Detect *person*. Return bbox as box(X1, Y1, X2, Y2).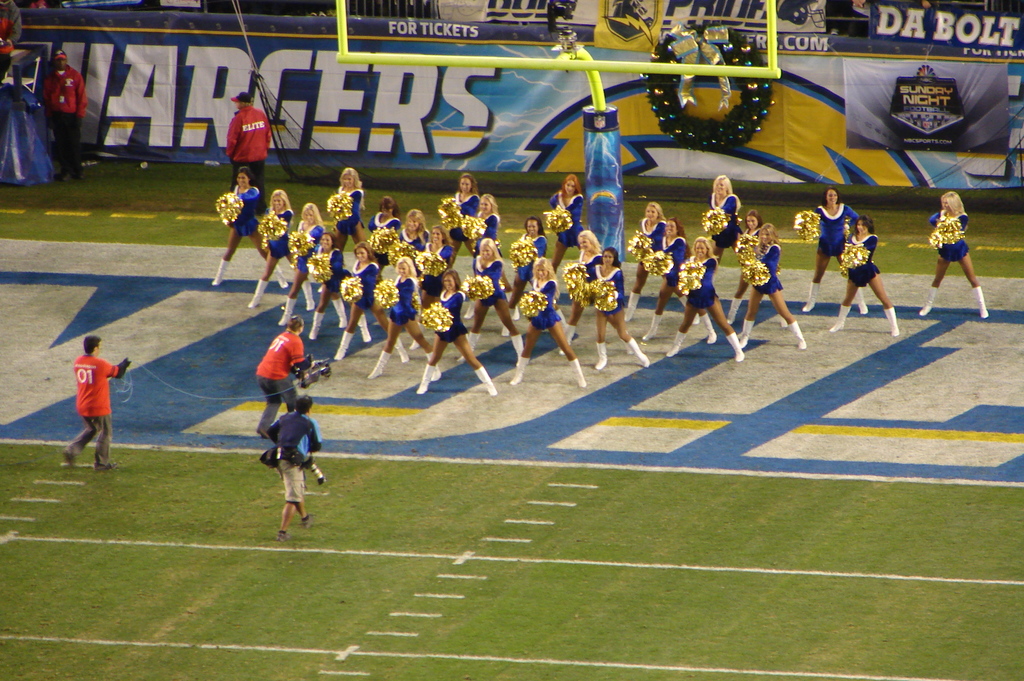
box(465, 190, 502, 268).
